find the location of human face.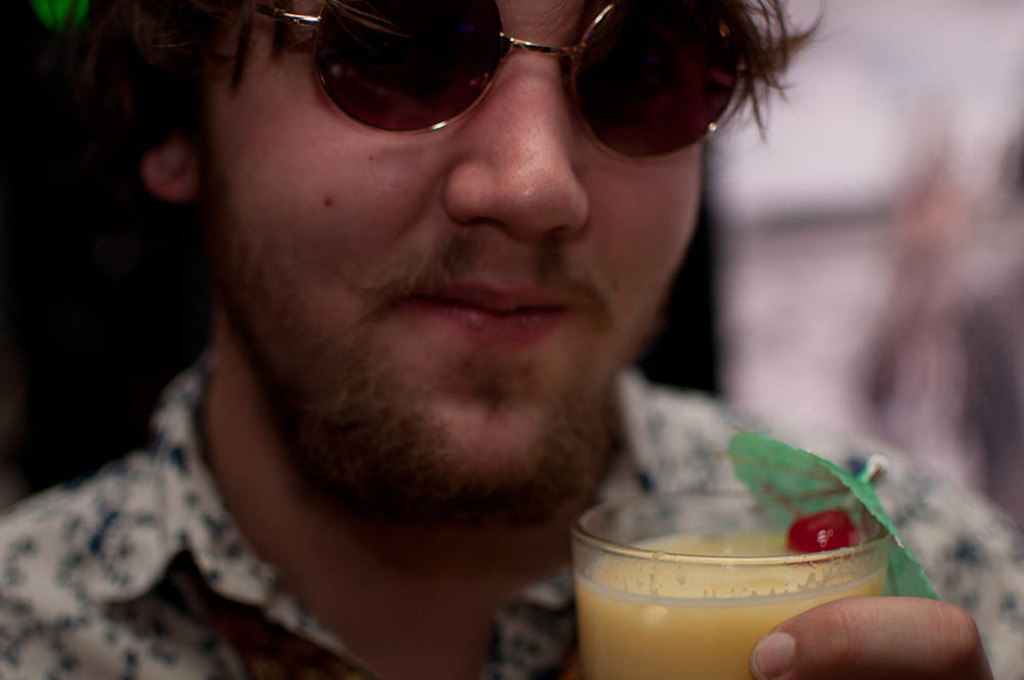
Location: BBox(186, 0, 701, 514).
